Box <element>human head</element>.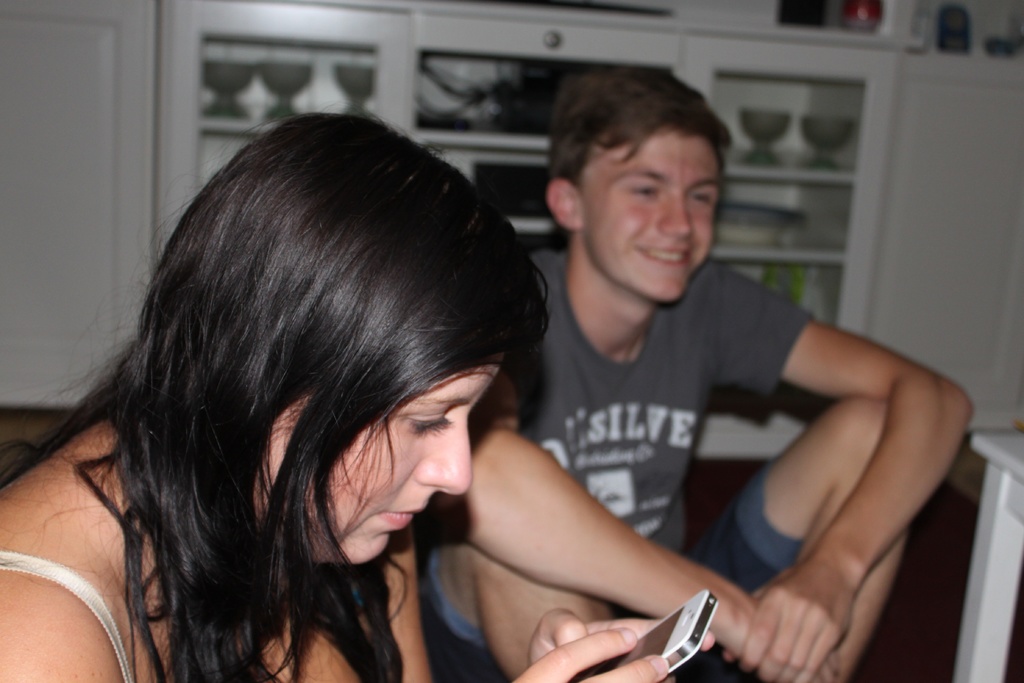
select_region(543, 69, 746, 287).
